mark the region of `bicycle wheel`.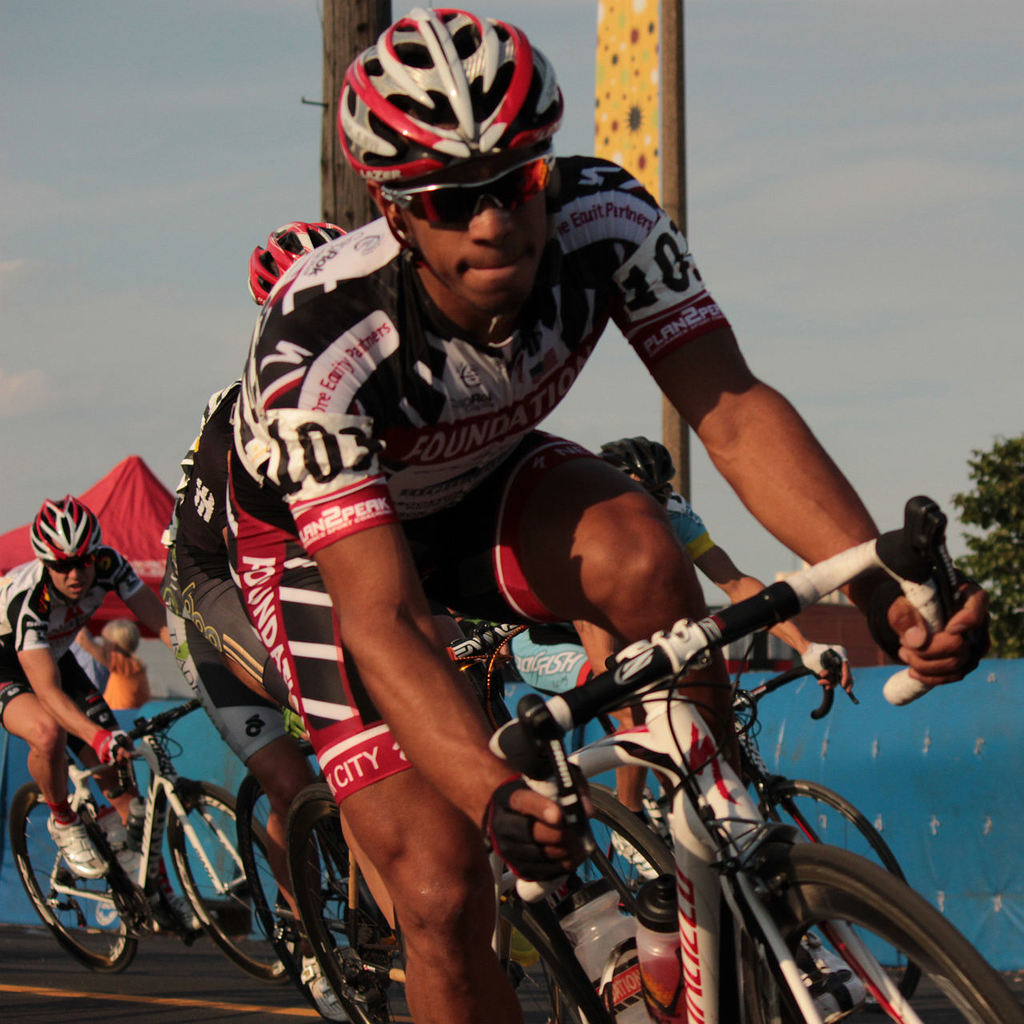
Region: rect(747, 774, 923, 1008).
